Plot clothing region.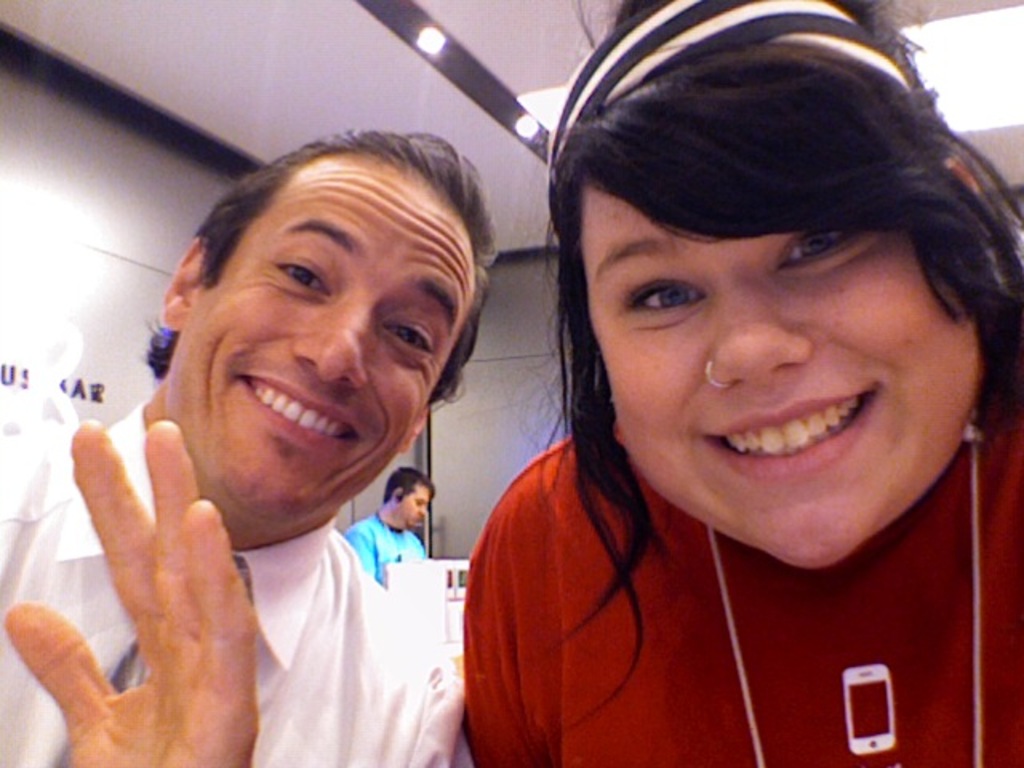
Plotted at <box>0,395,477,766</box>.
